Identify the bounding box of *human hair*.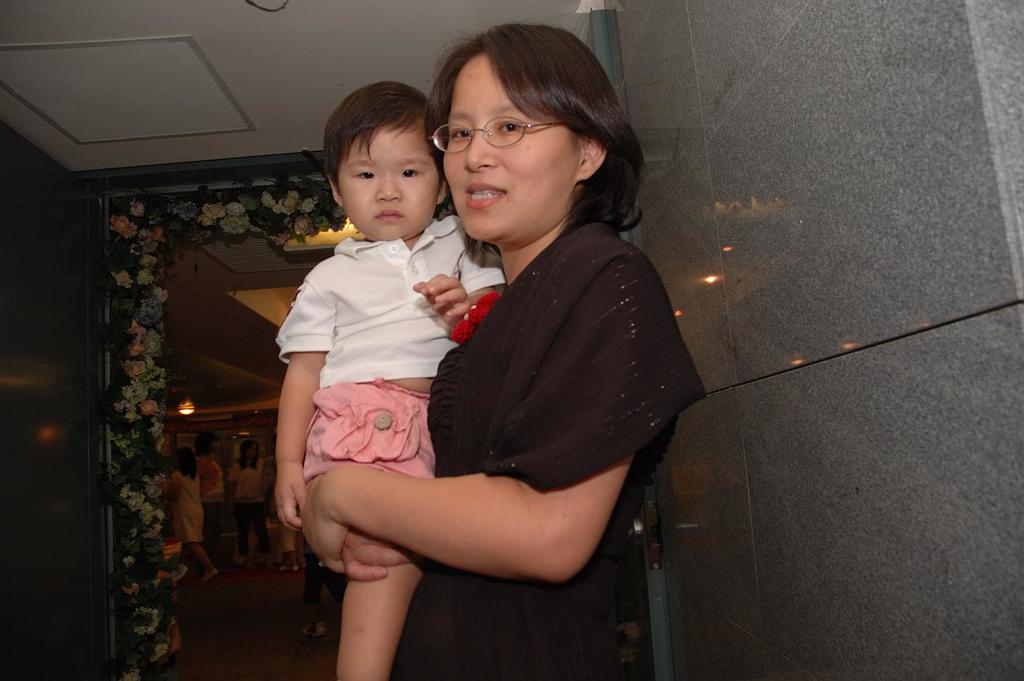
box=[322, 78, 443, 191].
